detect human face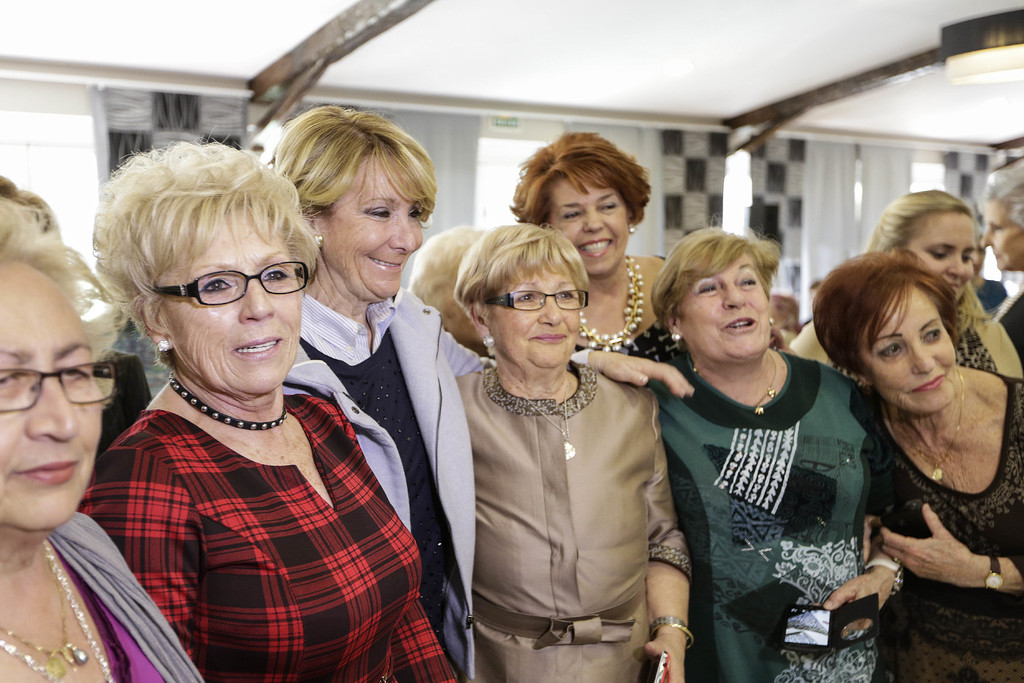
{"left": 908, "top": 212, "right": 974, "bottom": 297}
